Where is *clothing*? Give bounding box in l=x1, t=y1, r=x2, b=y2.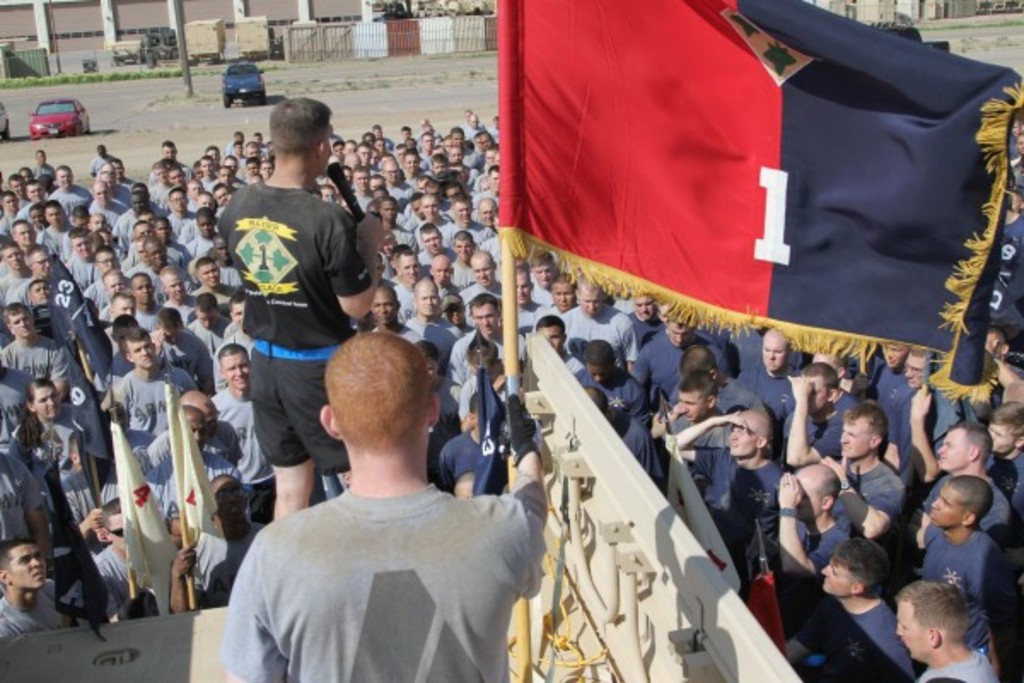
l=24, t=201, r=41, b=225.
